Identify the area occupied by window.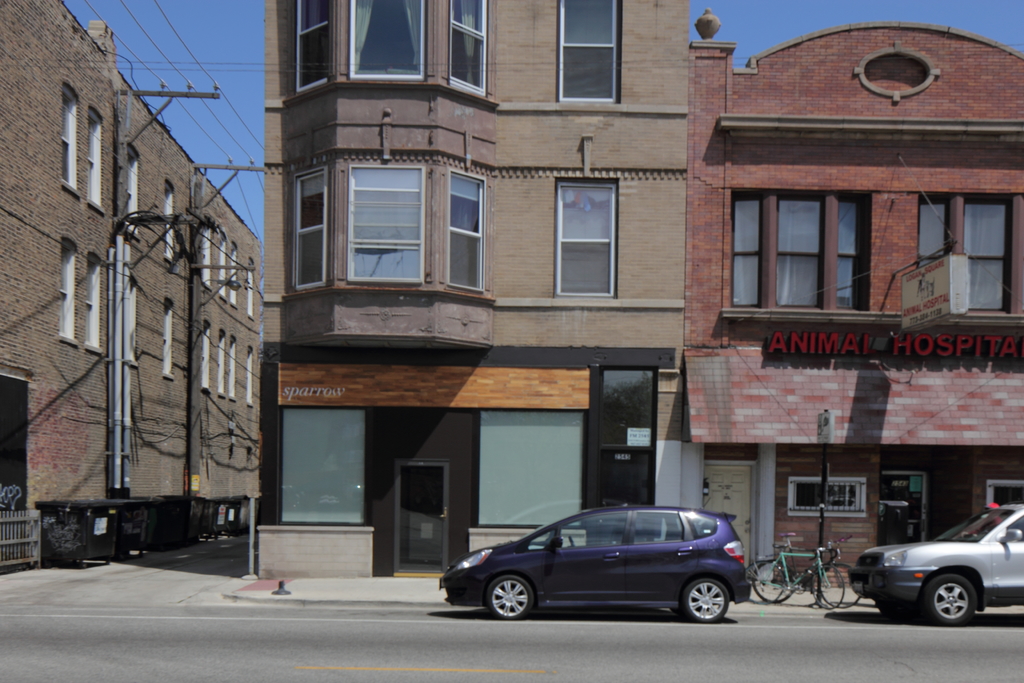
Area: Rect(561, 0, 619, 108).
